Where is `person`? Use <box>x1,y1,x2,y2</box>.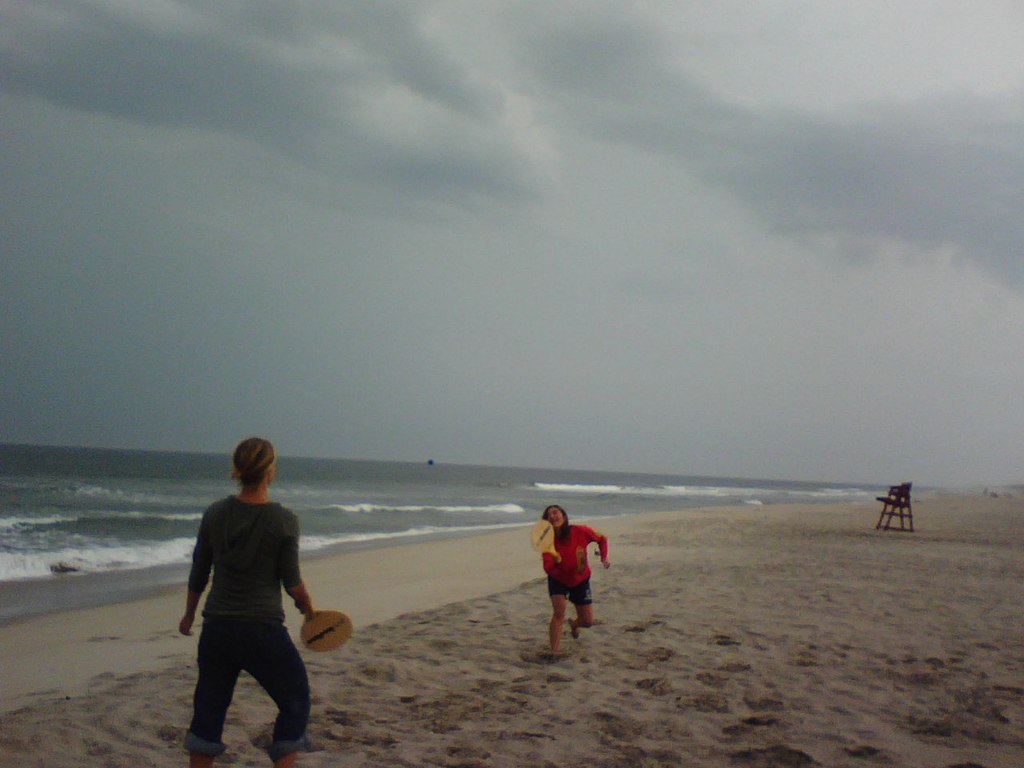
<box>174,431,324,767</box>.
